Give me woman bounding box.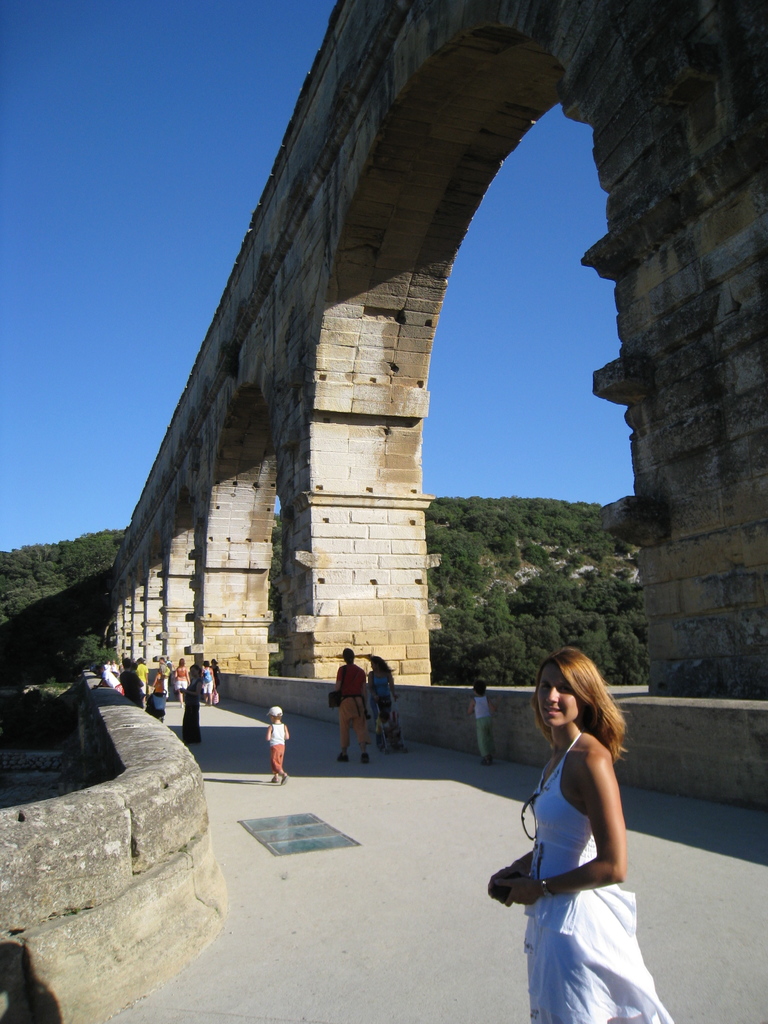
<bbox>182, 660, 206, 736</bbox>.
